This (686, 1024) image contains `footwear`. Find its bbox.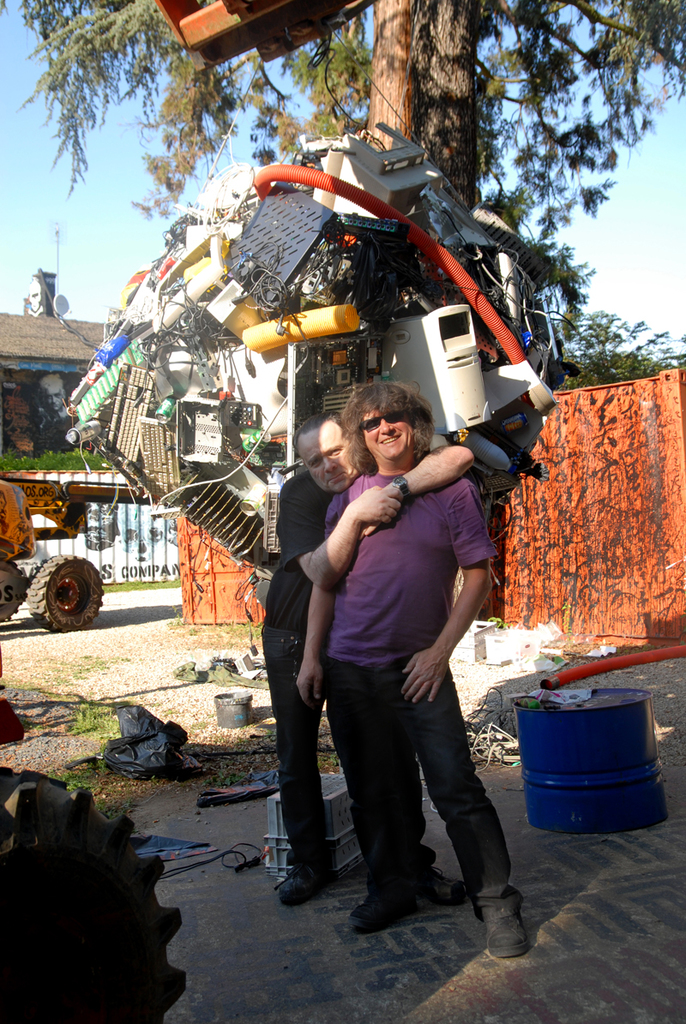
(left=347, top=879, right=418, bottom=941).
